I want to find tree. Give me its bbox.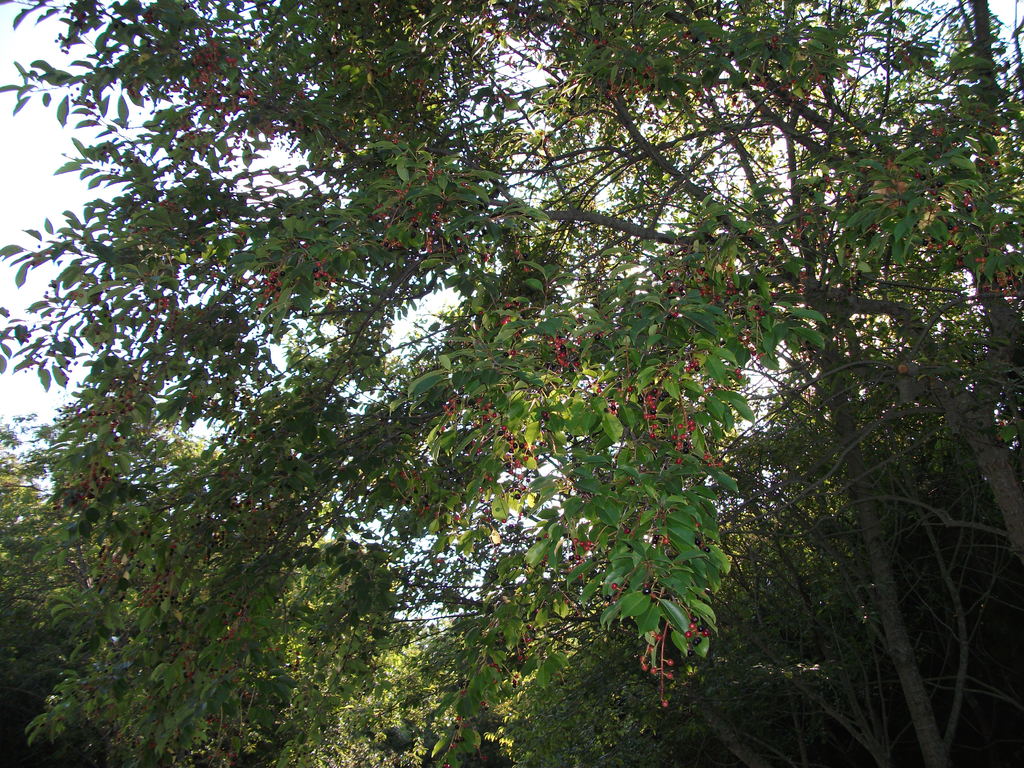
crop(815, 0, 1023, 555).
